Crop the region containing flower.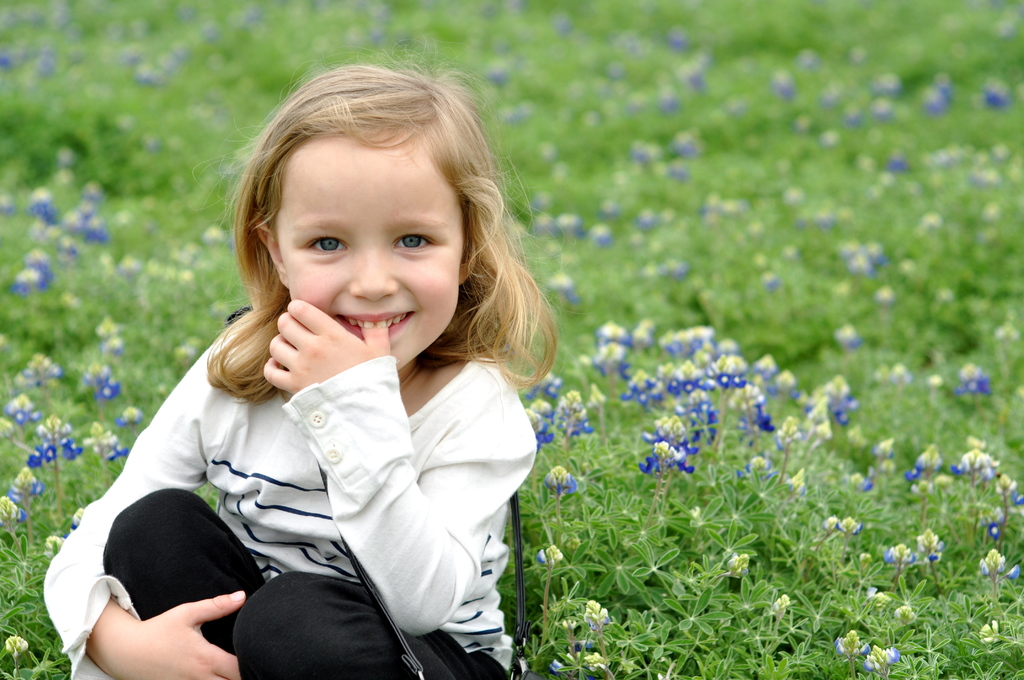
Crop region: bbox=(993, 466, 1023, 504).
